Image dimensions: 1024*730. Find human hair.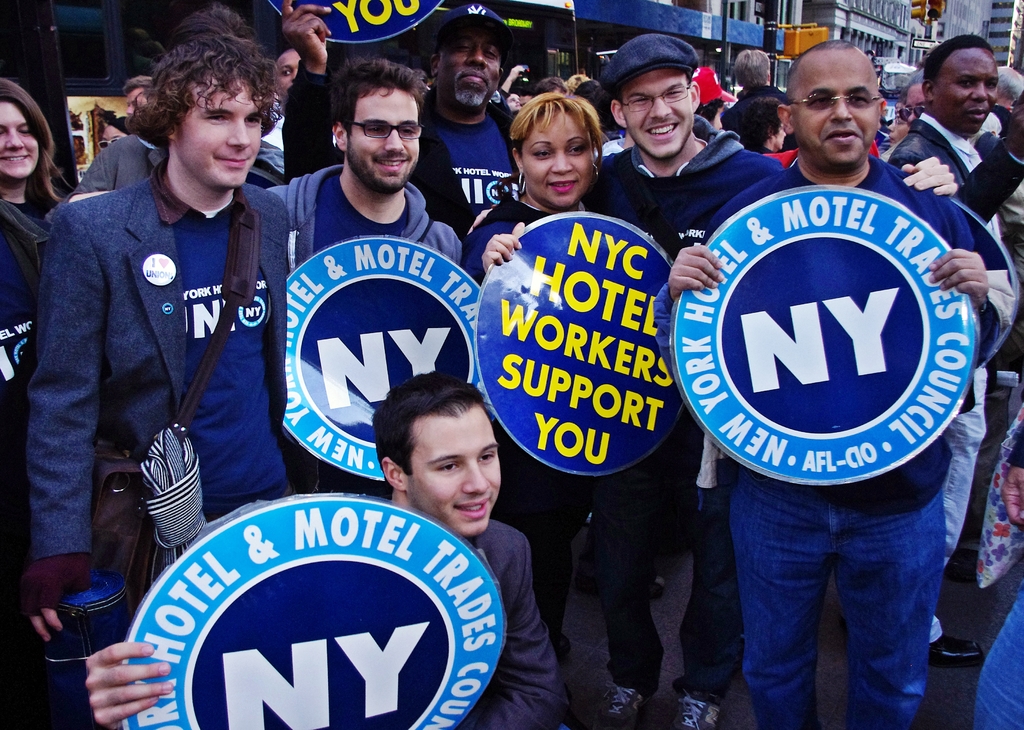
[x1=692, y1=98, x2=723, y2=122].
